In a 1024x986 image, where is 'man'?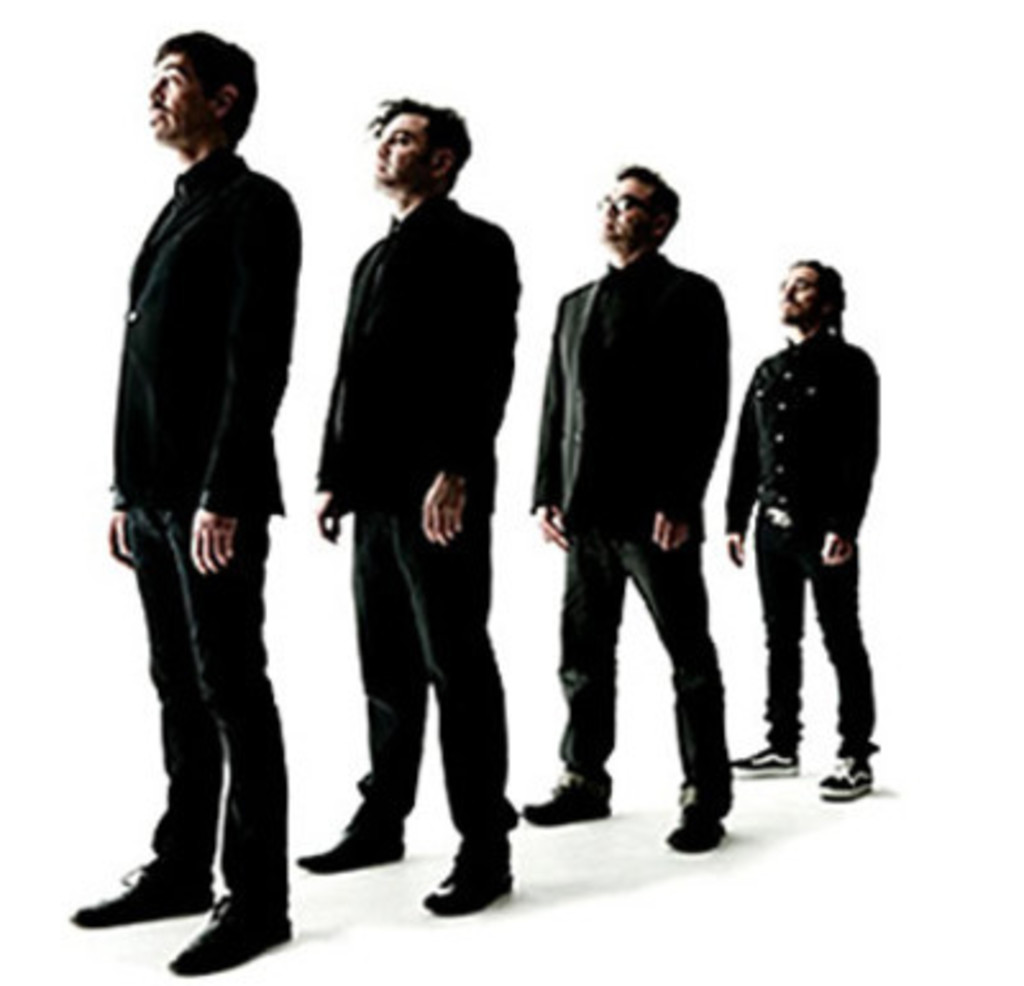
bbox=(289, 95, 520, 912).
